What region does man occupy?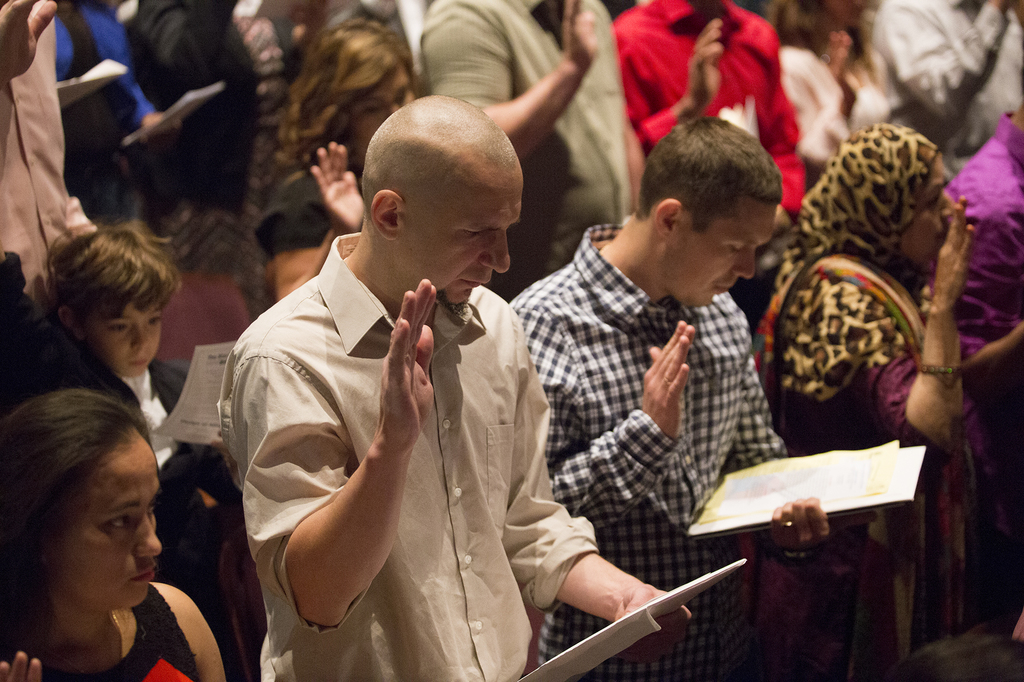
bbox=[208, 77, 650, 657].
